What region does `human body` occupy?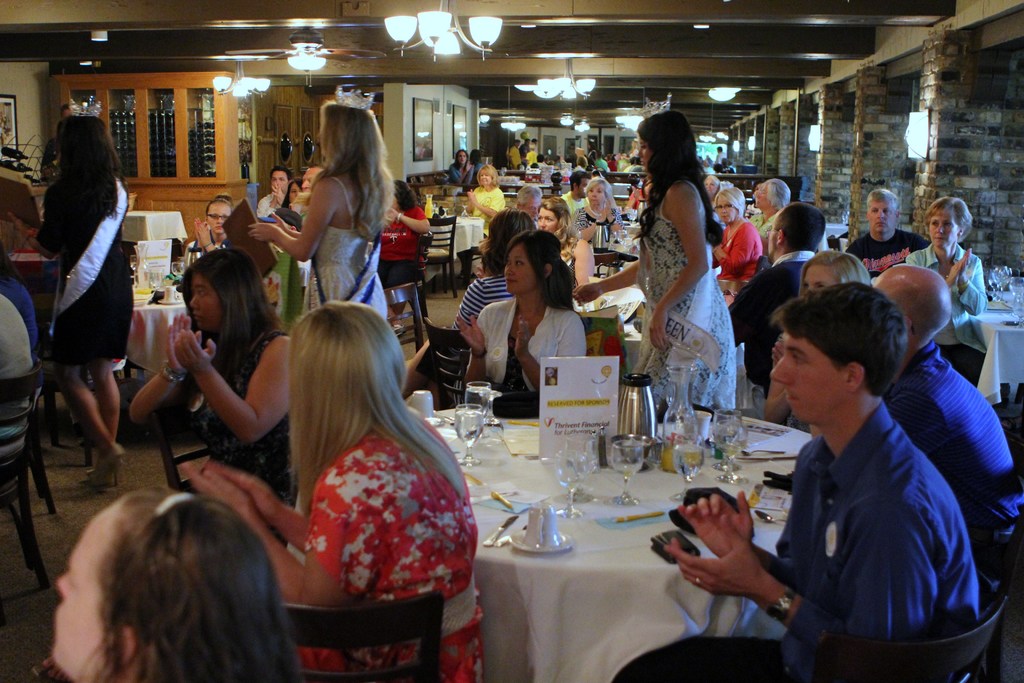
crop(468, 163, 501, 276).
